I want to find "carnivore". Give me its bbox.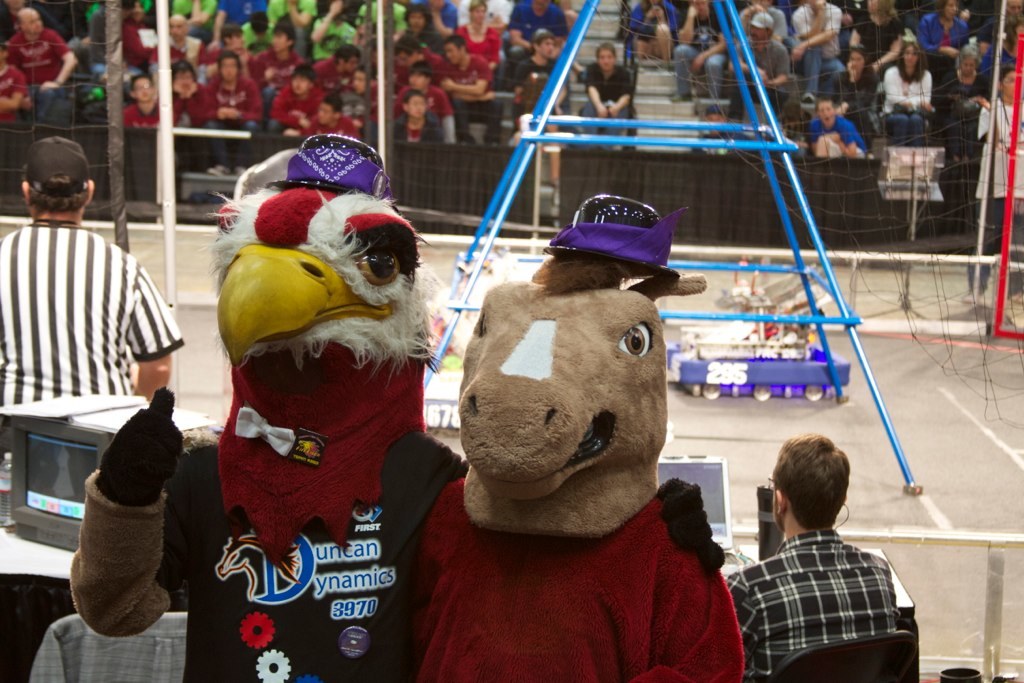
detection(44, 126, 753, 682).
